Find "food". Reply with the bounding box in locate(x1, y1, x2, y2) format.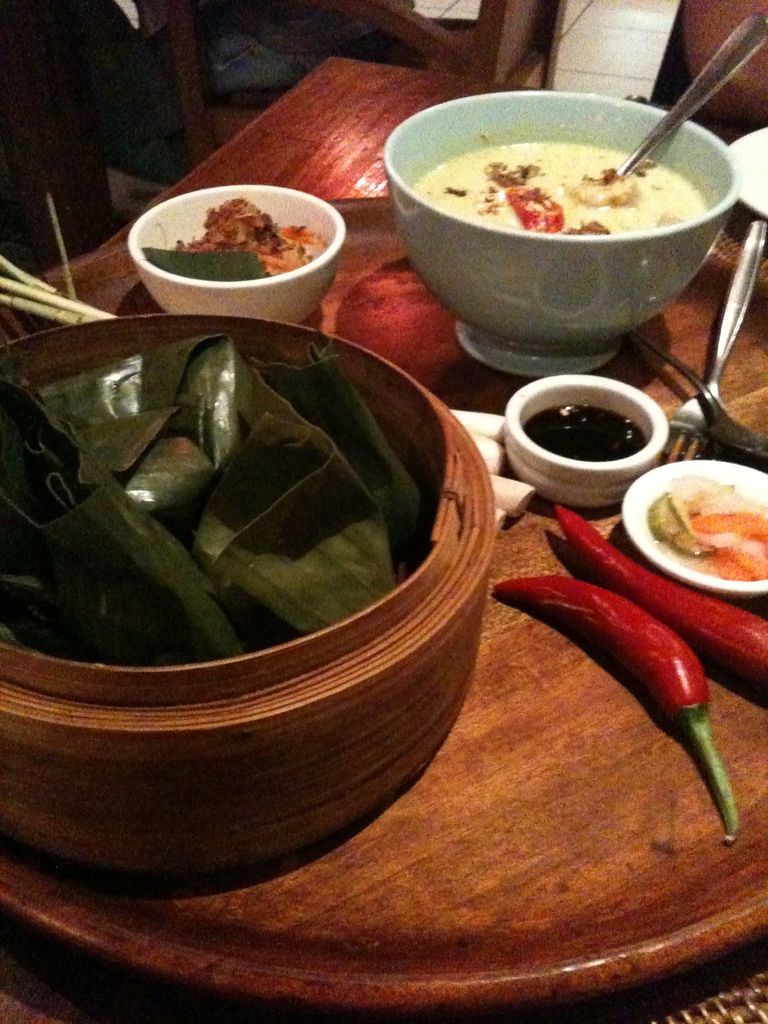
locate(486, 501, 767, 845).
